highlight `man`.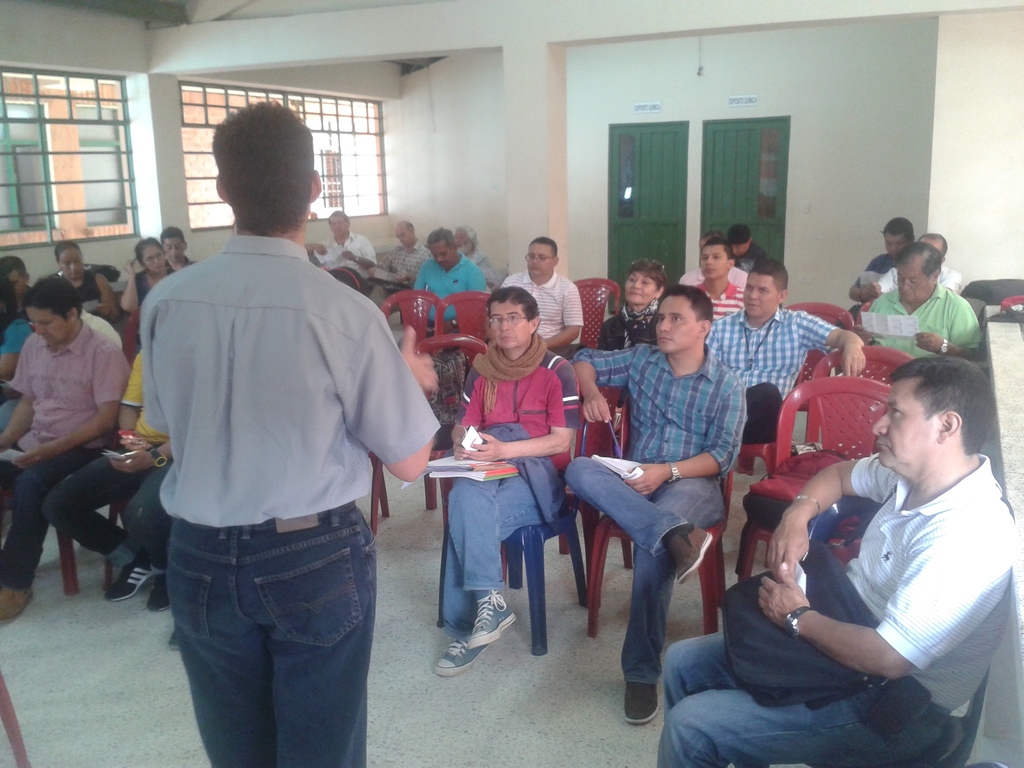
Highlighted region: 657:353:1016:767.
